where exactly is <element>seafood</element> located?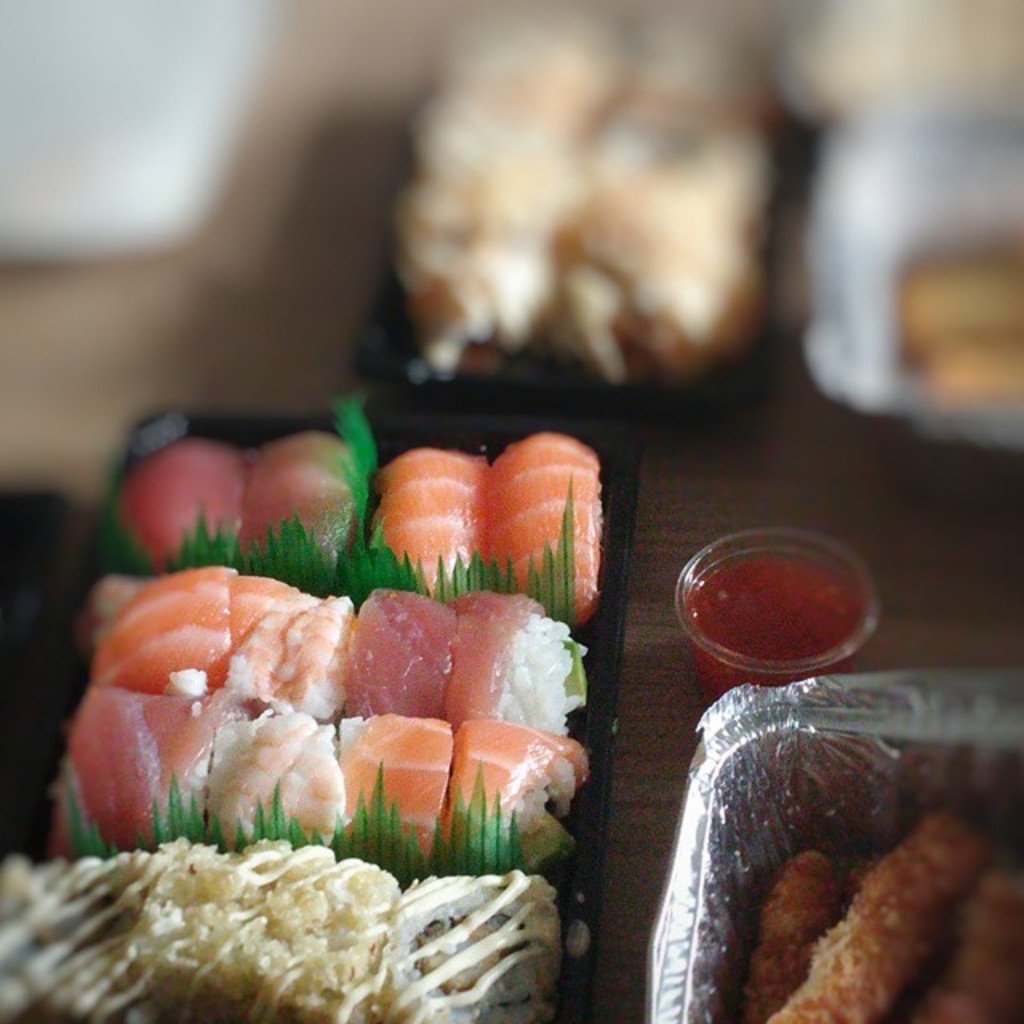
Its bounding box is locate(42, 432, 576, 854).
